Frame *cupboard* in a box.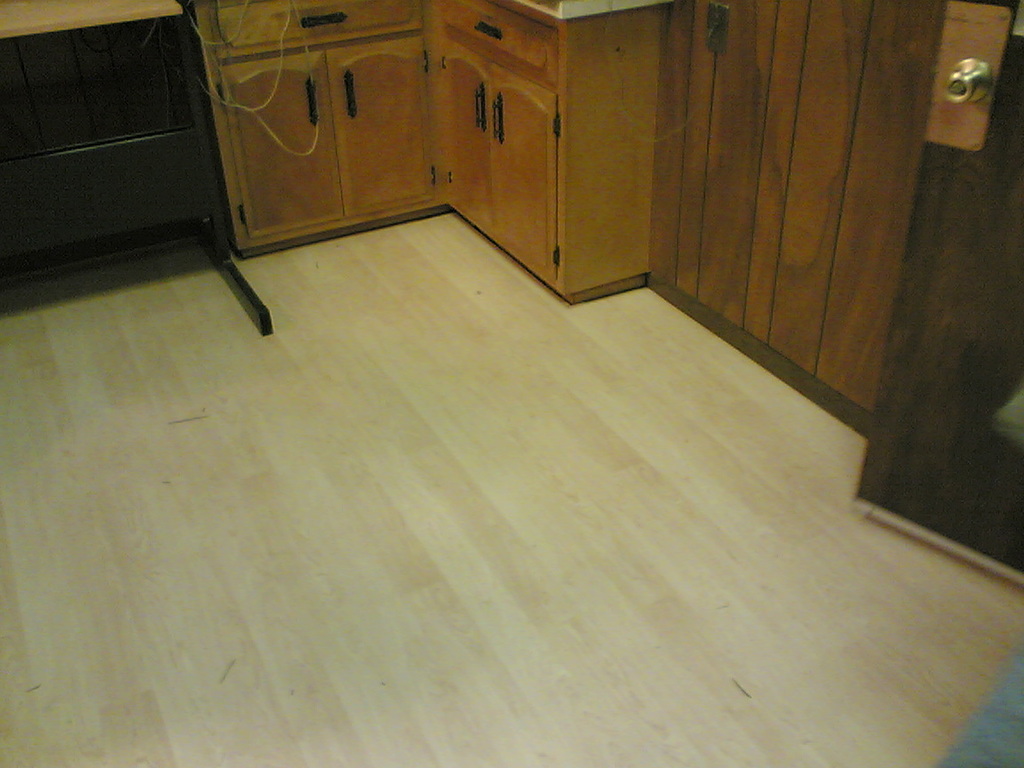
bbox(621, 0, 958, 431).
